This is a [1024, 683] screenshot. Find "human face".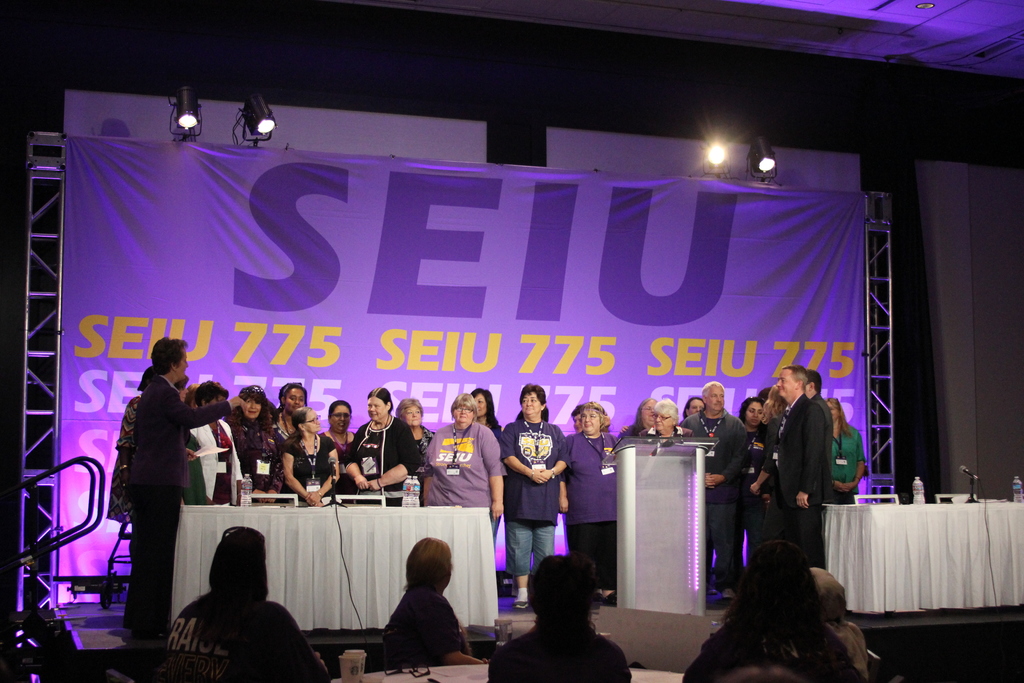
Bounding box: [369,395,385,422].
